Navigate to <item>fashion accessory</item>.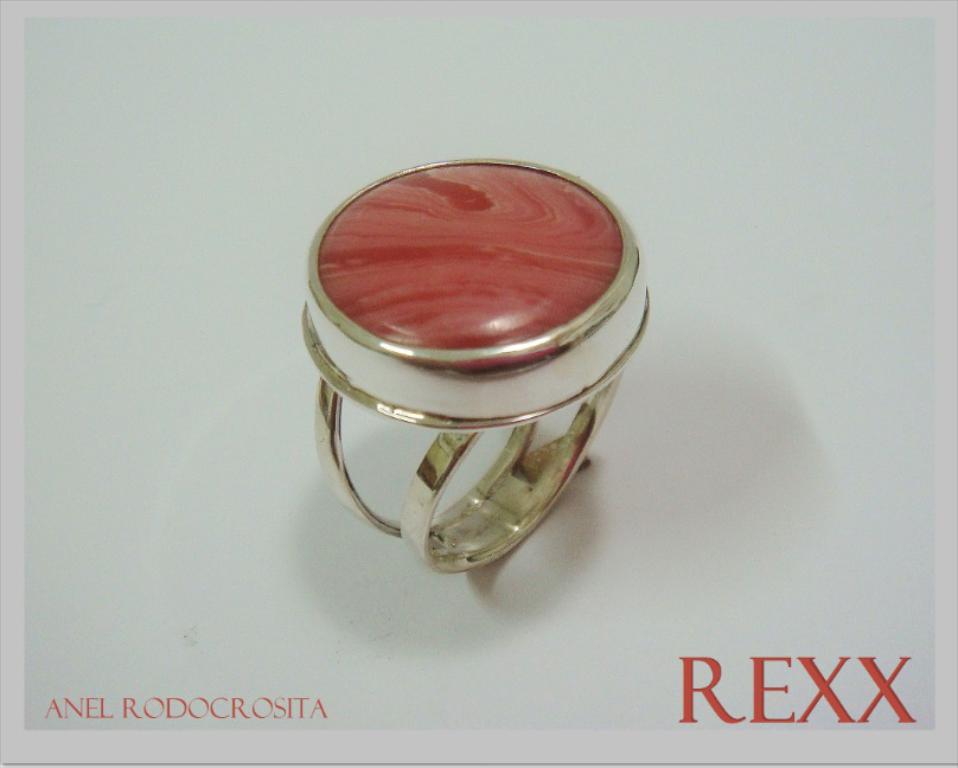
Navigation target: left=299, top=158, right=649, bottom=569.
